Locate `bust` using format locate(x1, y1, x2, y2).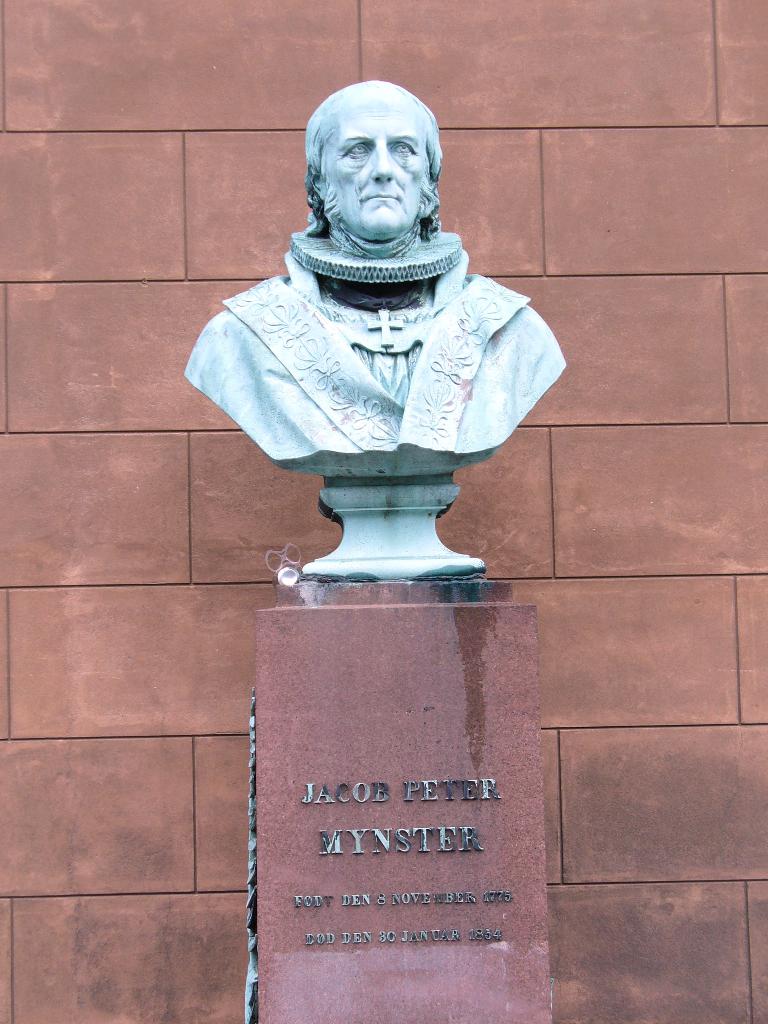
locate(183, 72, 566, 582).
